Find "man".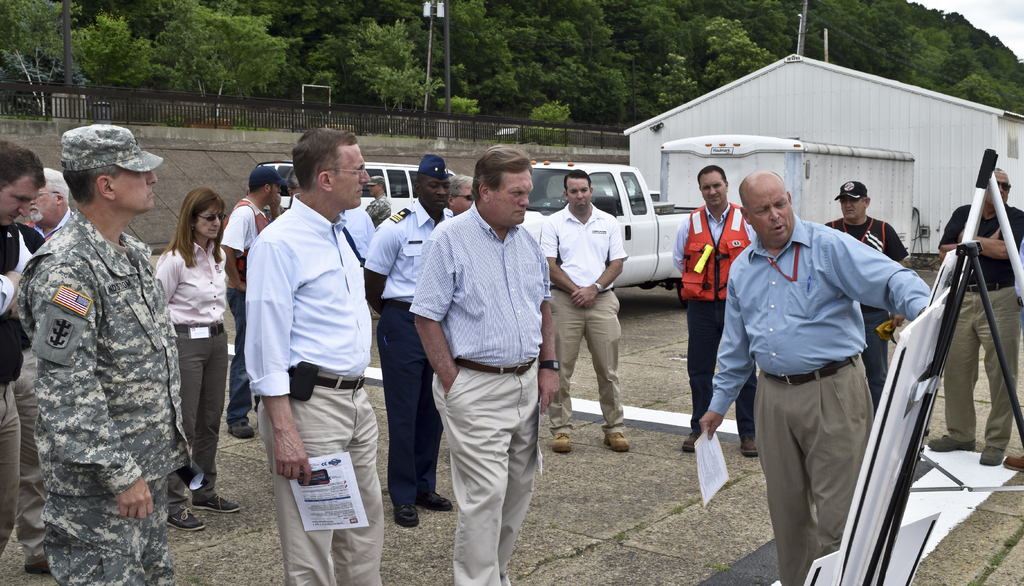
937:165:1023:467.
